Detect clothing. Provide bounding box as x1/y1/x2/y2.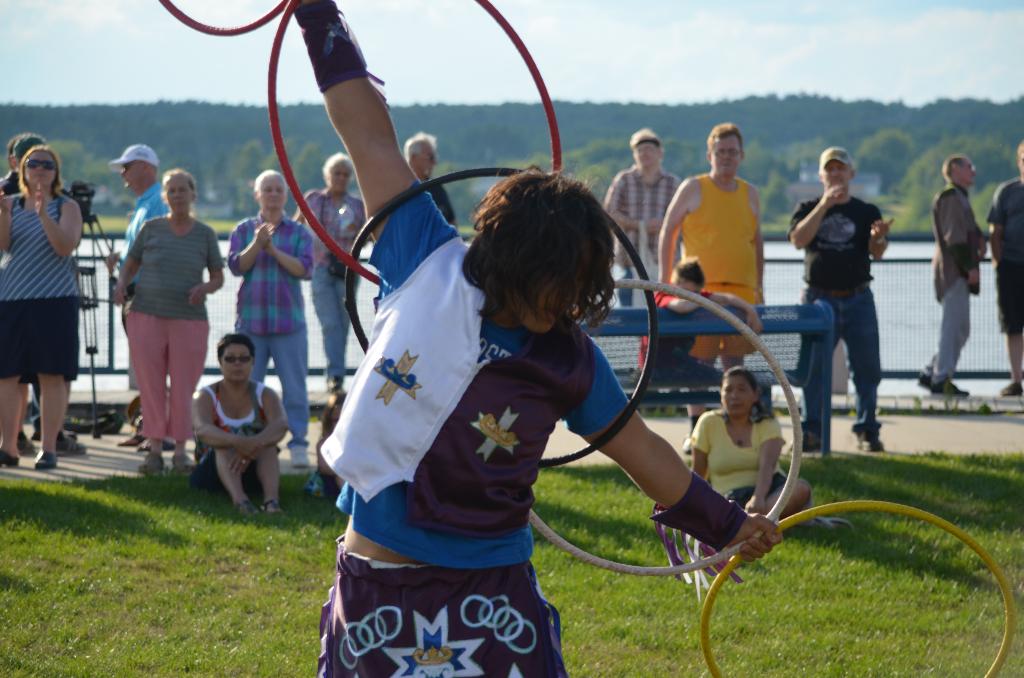
116/213/225/442.
